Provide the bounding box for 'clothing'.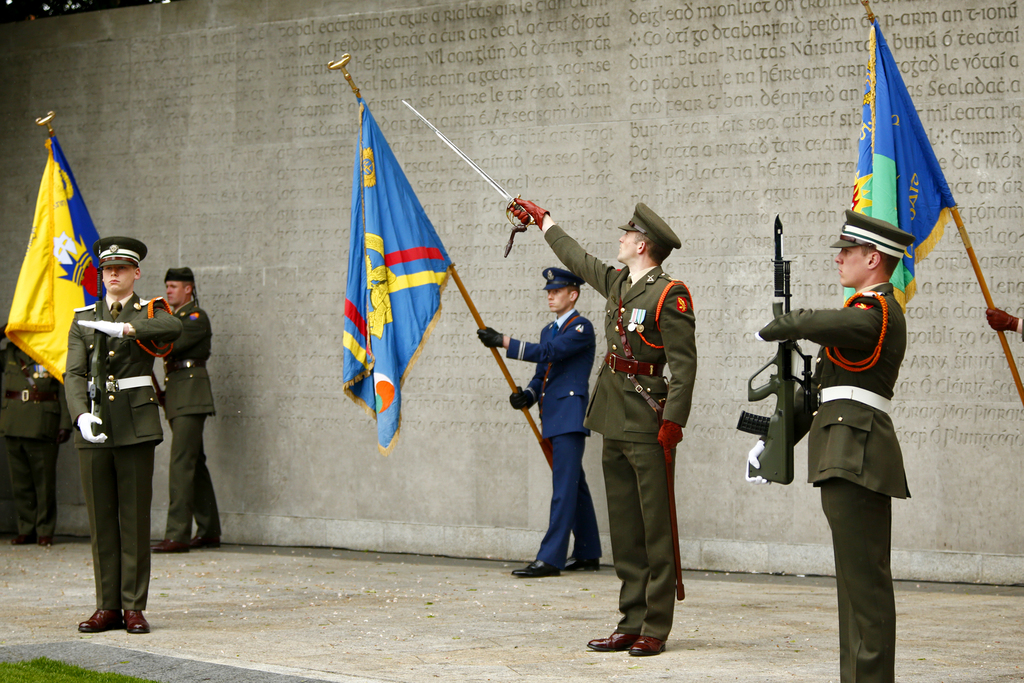
{"x1": 161, "y1": 297, "x2": 218, "y2": 543}.
